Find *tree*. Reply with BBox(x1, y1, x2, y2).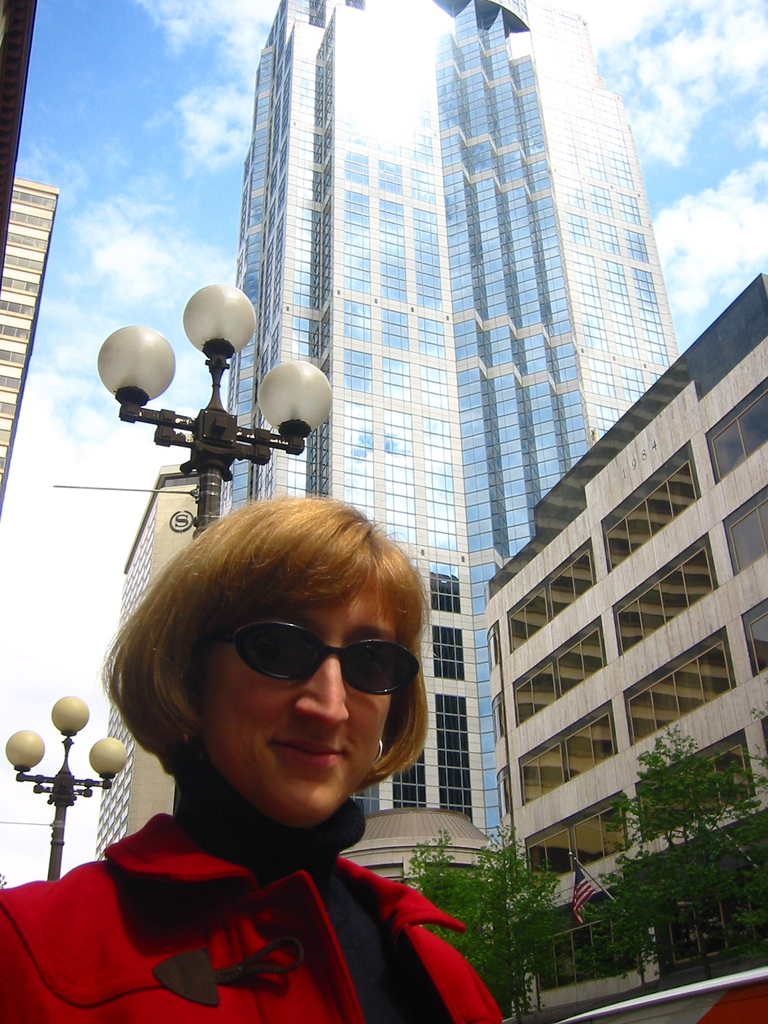
BBox(557, 774, 742, 986).
